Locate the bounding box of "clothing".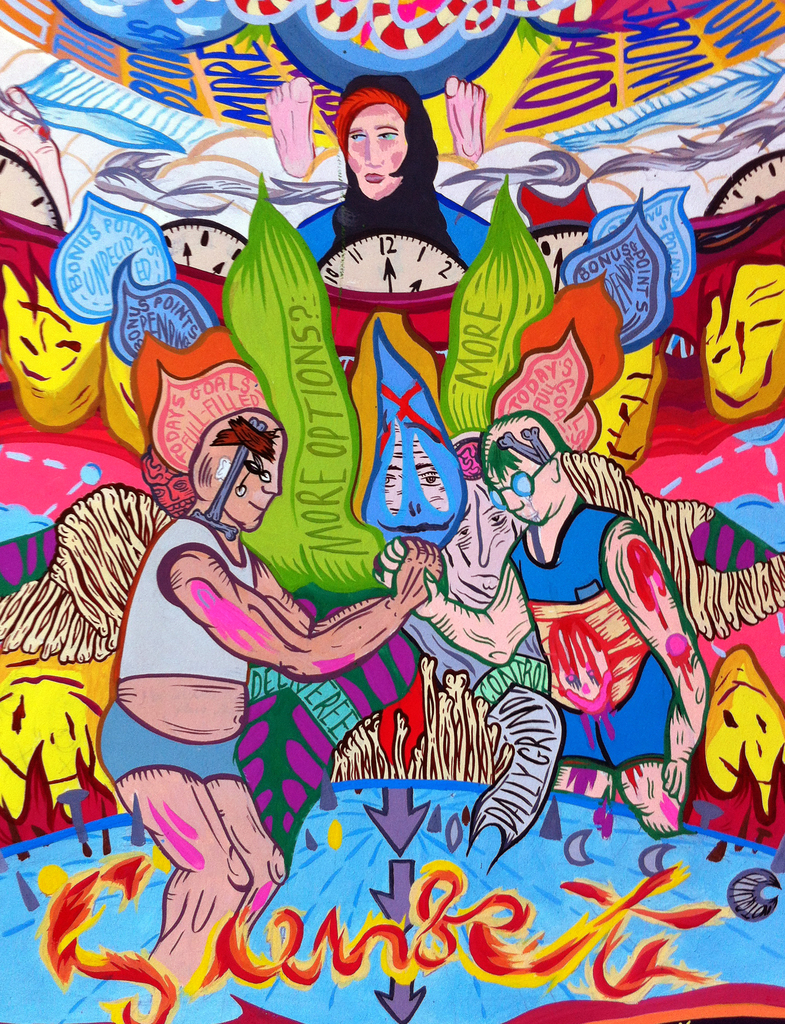
Bounding box: <bbox>495, 500, 679, 771</bbox>.
